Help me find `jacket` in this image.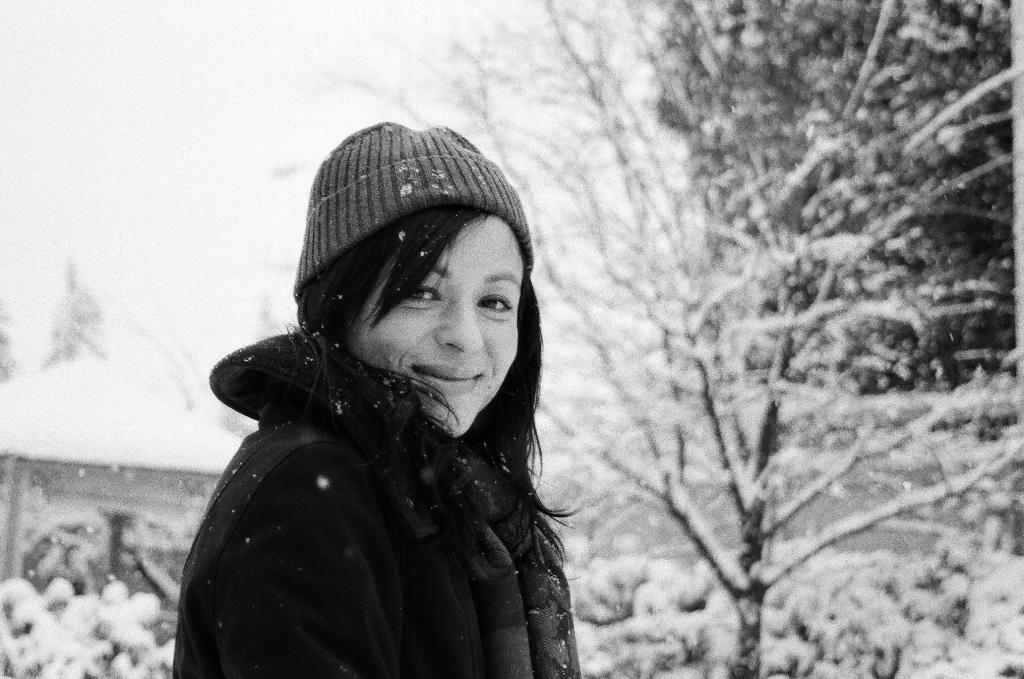
Found it: l=176, t=306, r=601, b=678.
